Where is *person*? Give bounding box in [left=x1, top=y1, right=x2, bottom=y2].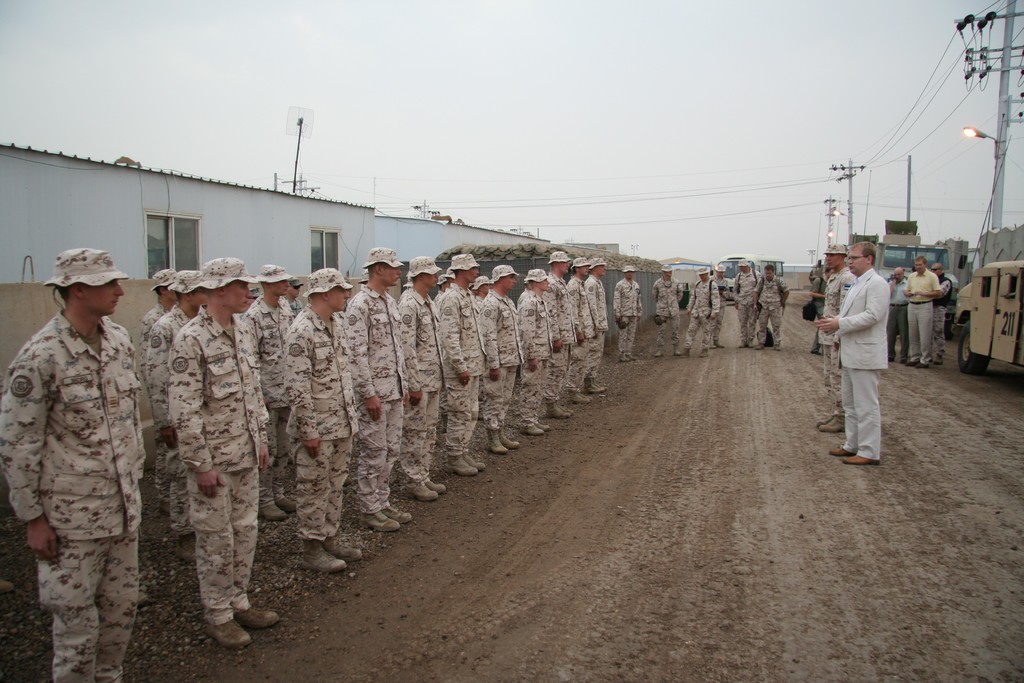
[left=585, top=257, right=611, bottom=393].
